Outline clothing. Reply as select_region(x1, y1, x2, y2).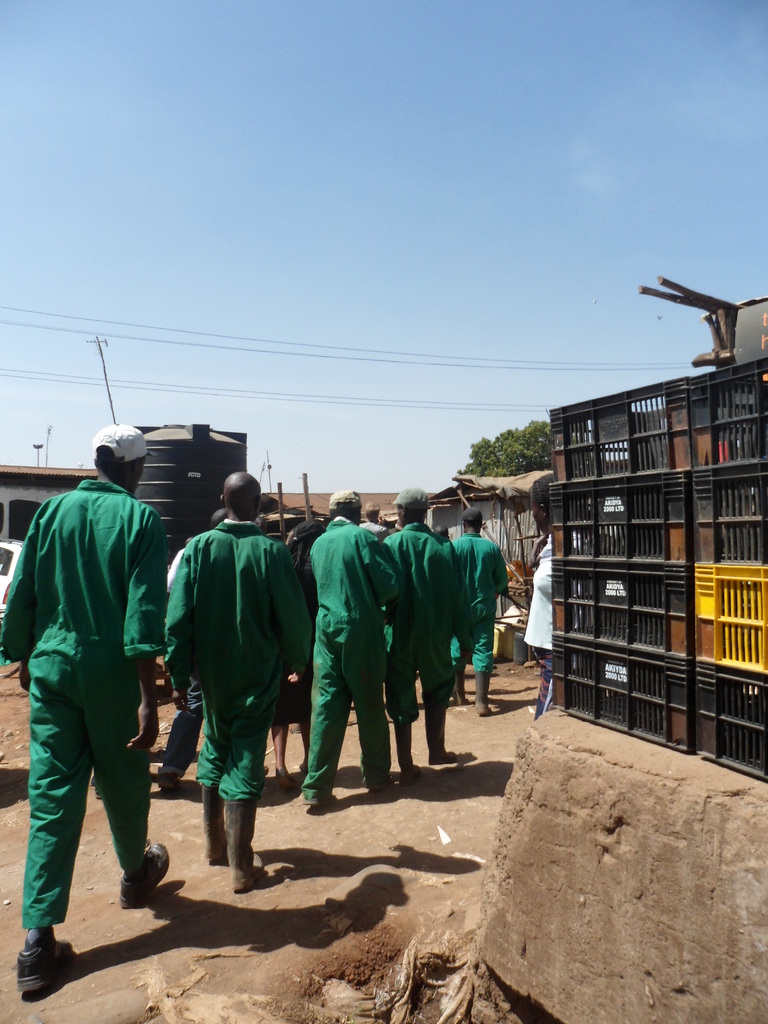
select_region(169, 545, 184, 572).
